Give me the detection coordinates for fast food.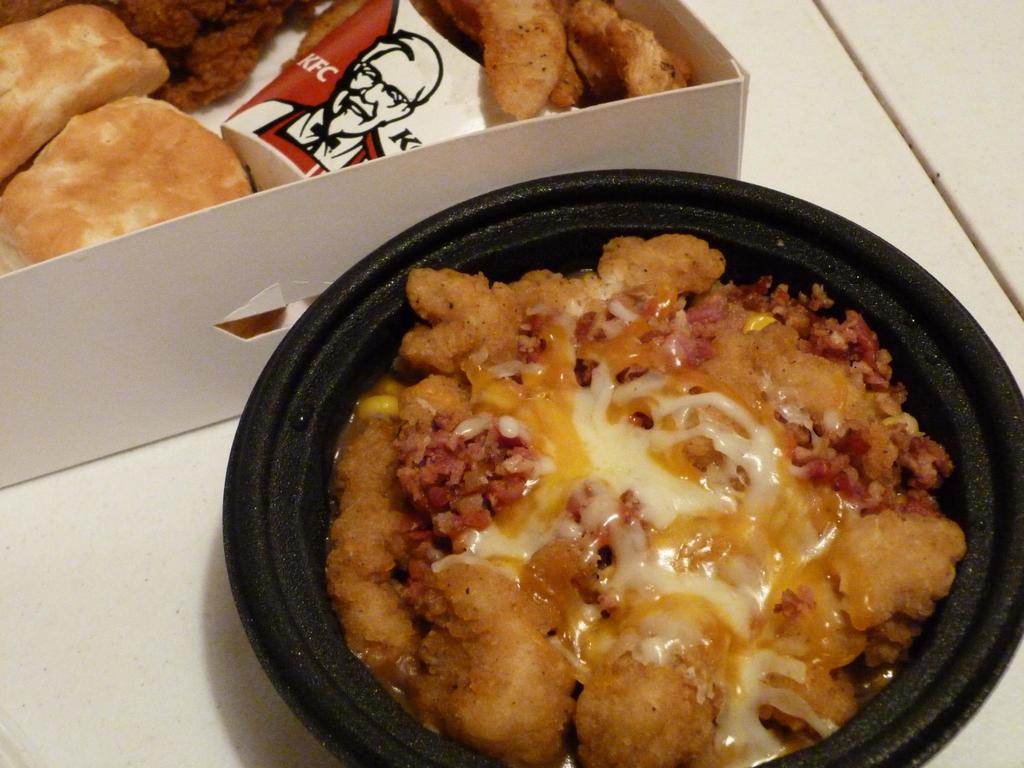
crop(0, 94, 255, 278).
